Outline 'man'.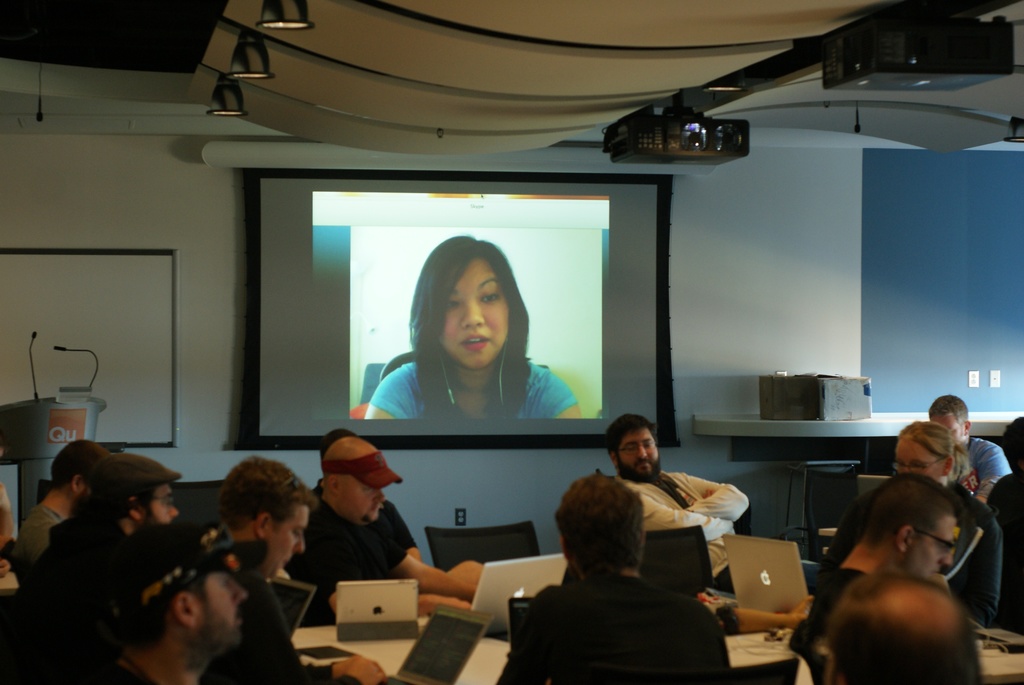
Outline: x1=790, y1=480, x2=964, y2=684.
